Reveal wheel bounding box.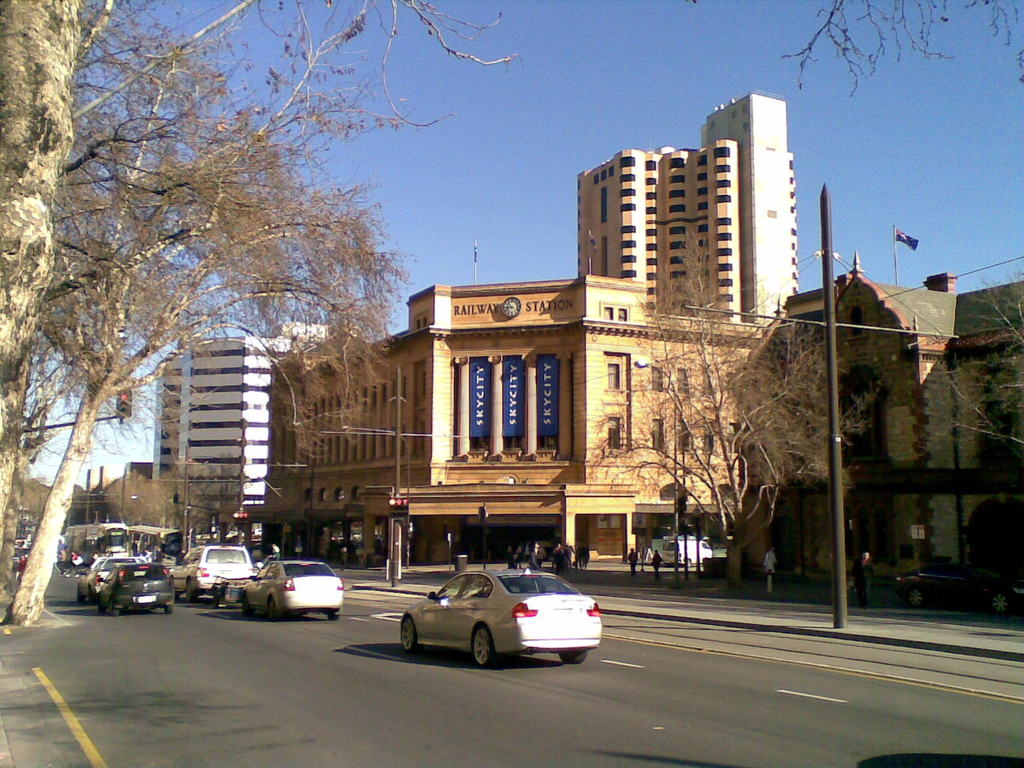
Revealed: [left=241, top=599, right=253, bottom=616].
